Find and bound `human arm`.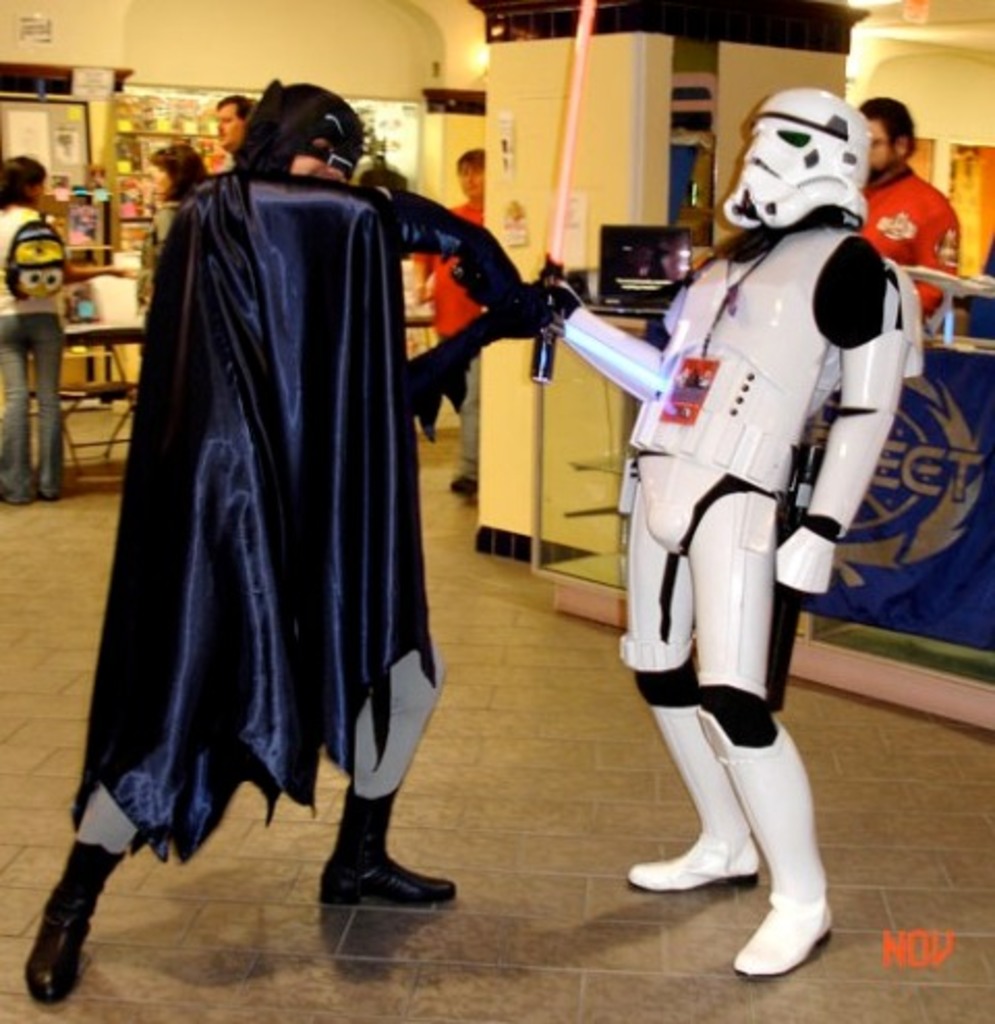
Bound: box(767, 243, 910, 607).
